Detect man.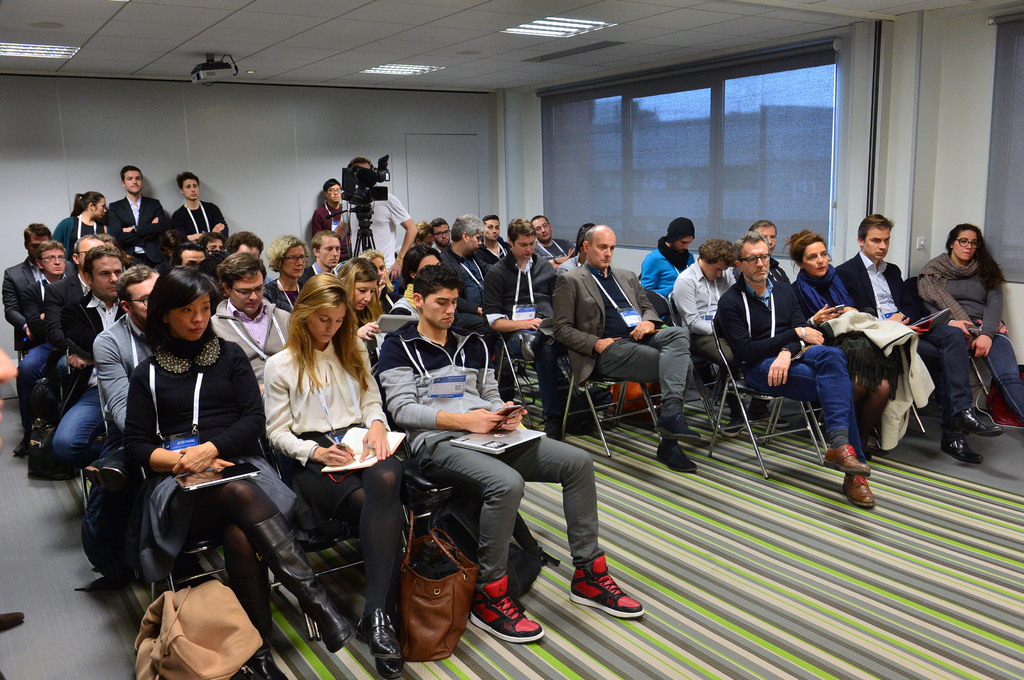
Detected at Rect(178, 243, 225, 285).
